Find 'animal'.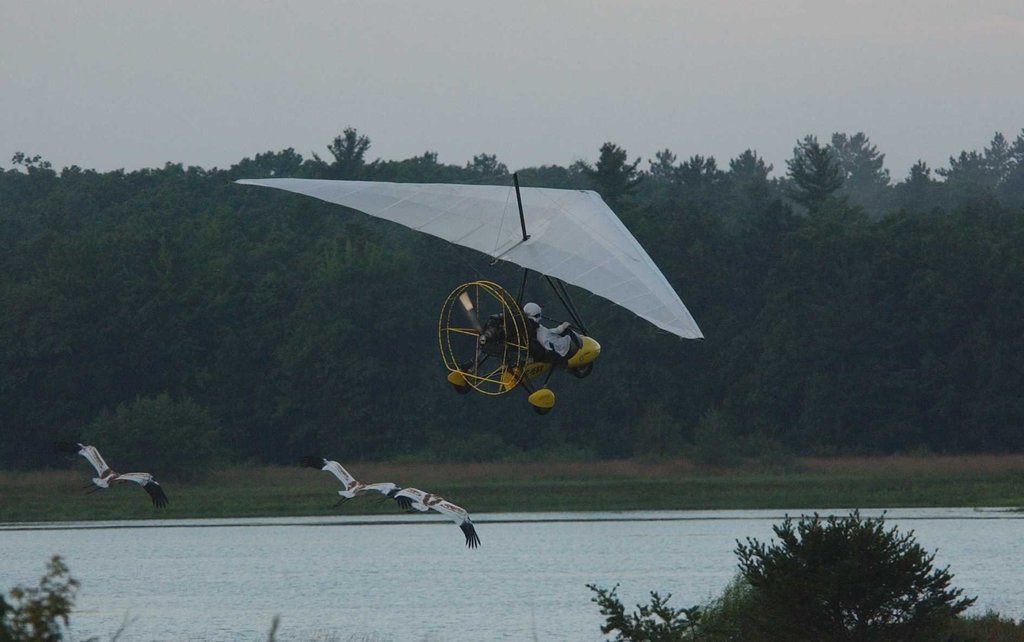
{"x1": 79, "y1": 447, "x2": 168, "y2": 505}.
